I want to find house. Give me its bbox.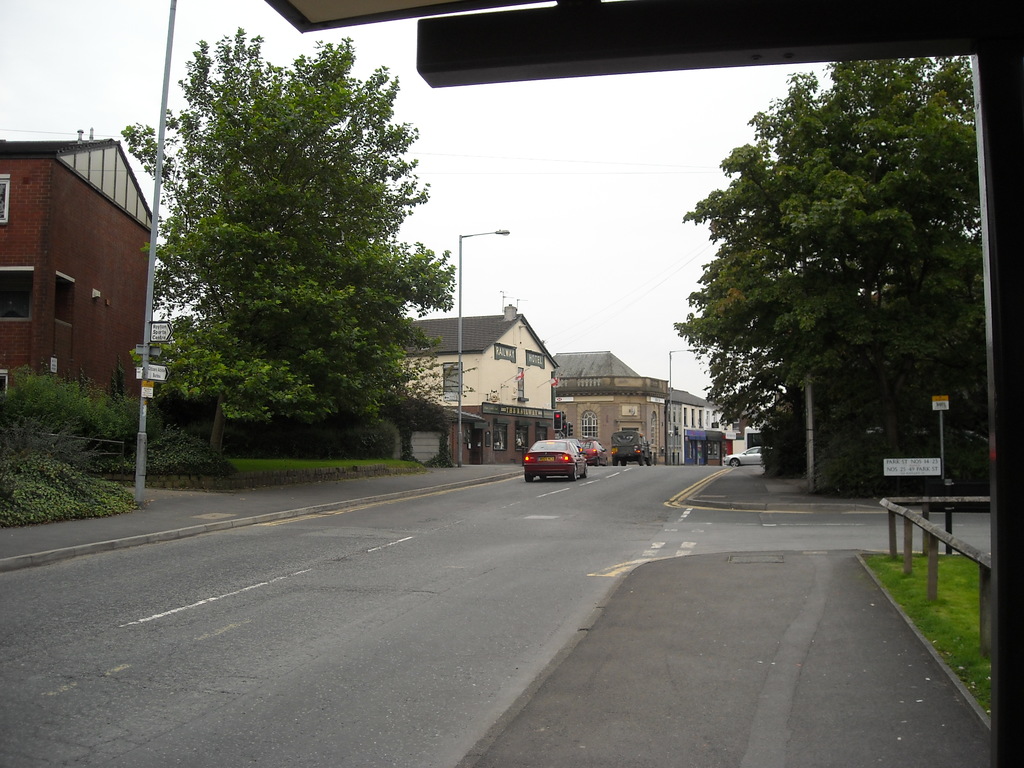
<box>0,137,159,436</box>.
